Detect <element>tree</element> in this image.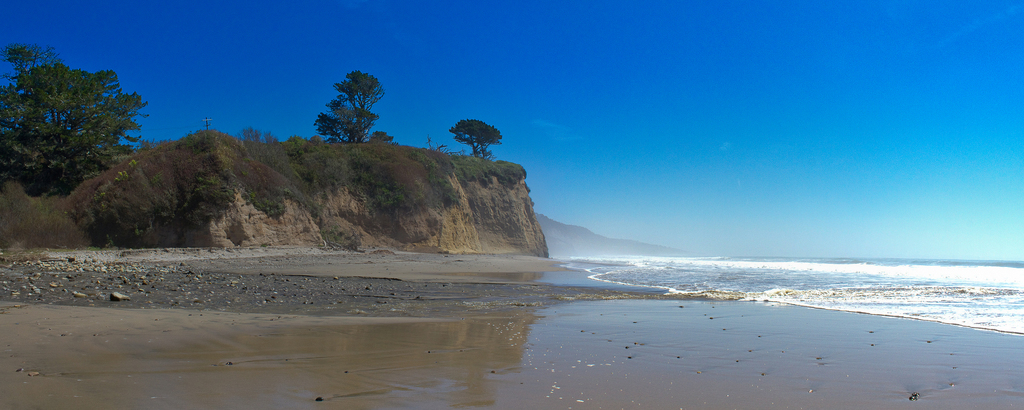
Detection: (445, 117, 504, 164).
